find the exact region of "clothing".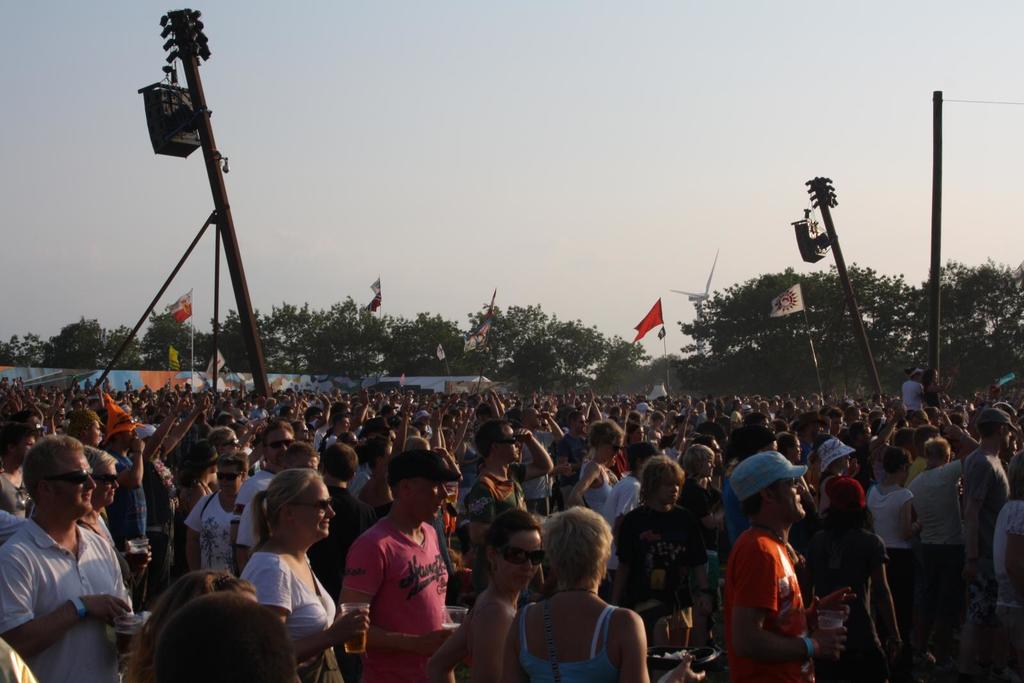
Exact region: (515, 604, 616, 682).
